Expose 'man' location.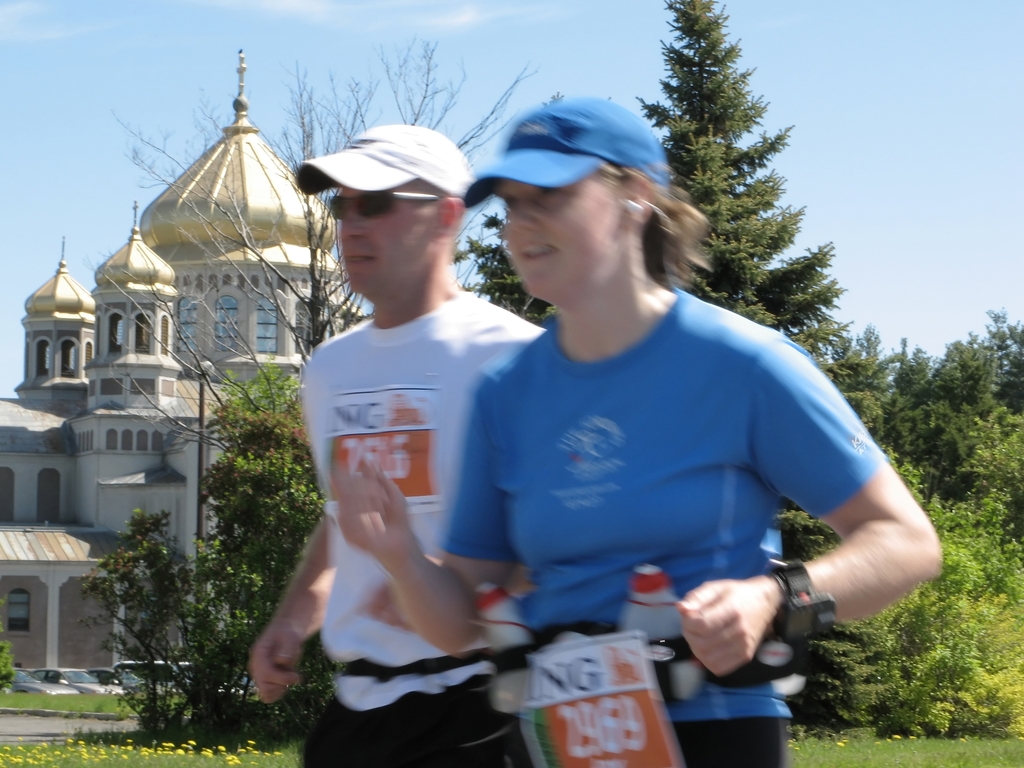
Exposed at 234 115 580 744.
